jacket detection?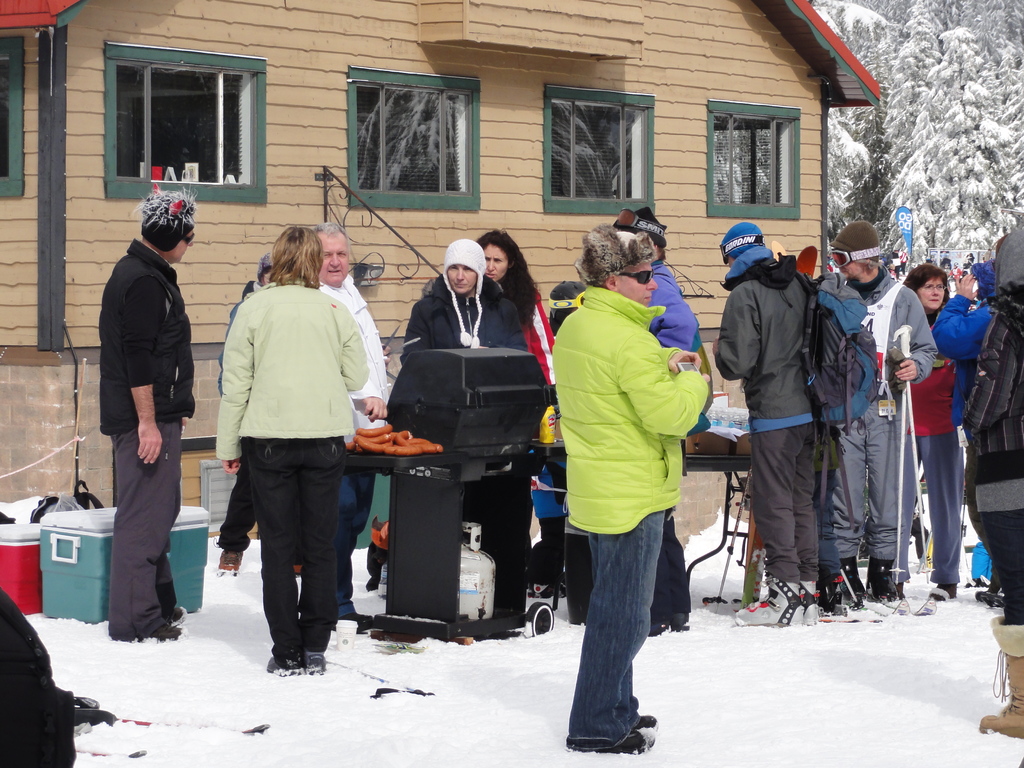
[928, 257, 995, 431]
